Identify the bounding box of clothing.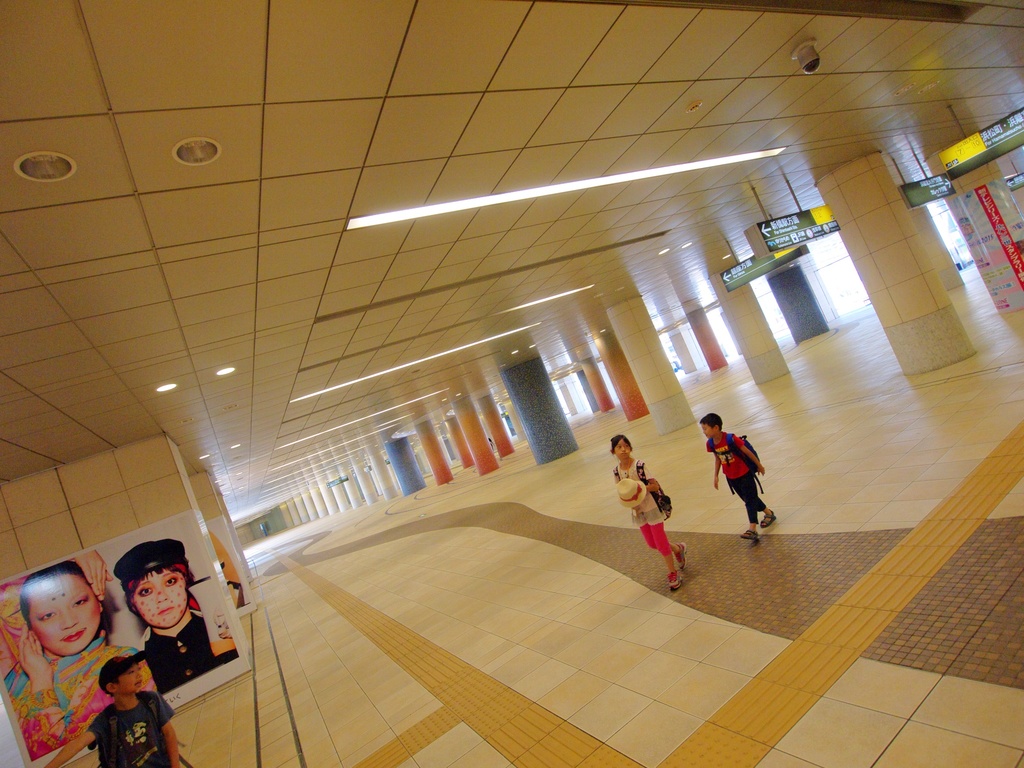
bbox=[620, 463, 684, 573].
